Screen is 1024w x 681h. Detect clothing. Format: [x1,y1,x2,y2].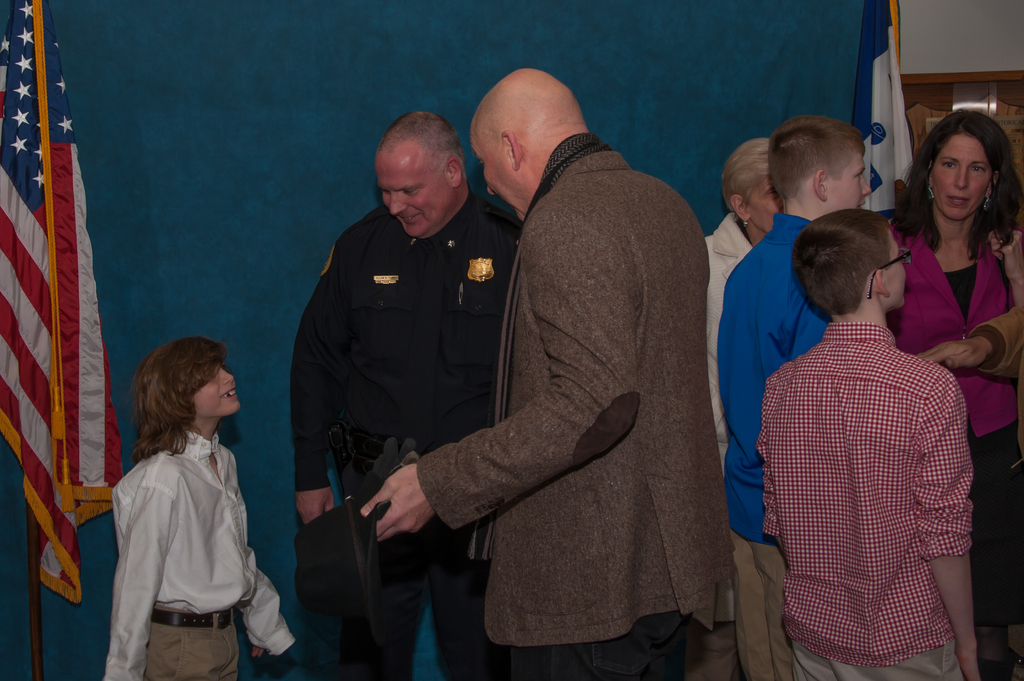
[422,136,731,680].
